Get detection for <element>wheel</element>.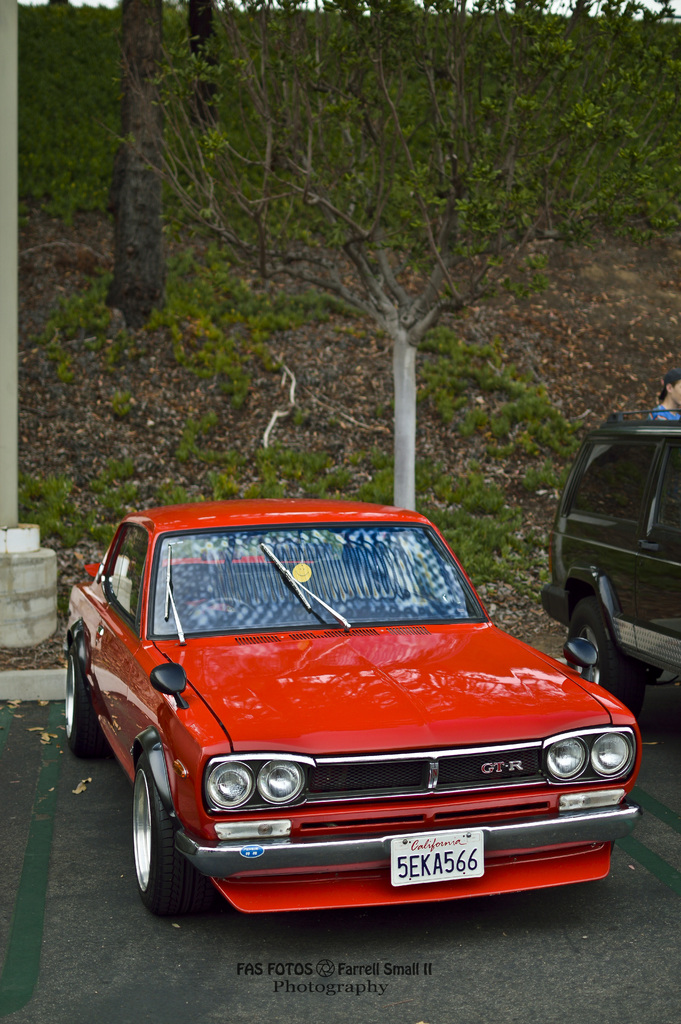
Detection: (x1=58, y1=660, x2=105, y2=749).
